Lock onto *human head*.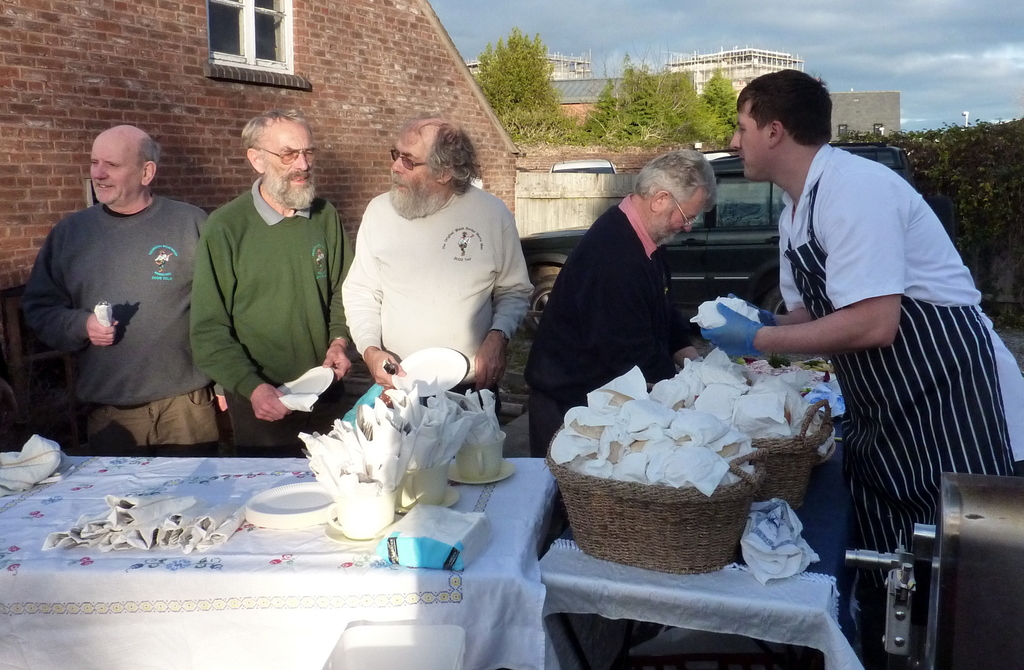
Locked: BBox(636, 152, 716, 245).
